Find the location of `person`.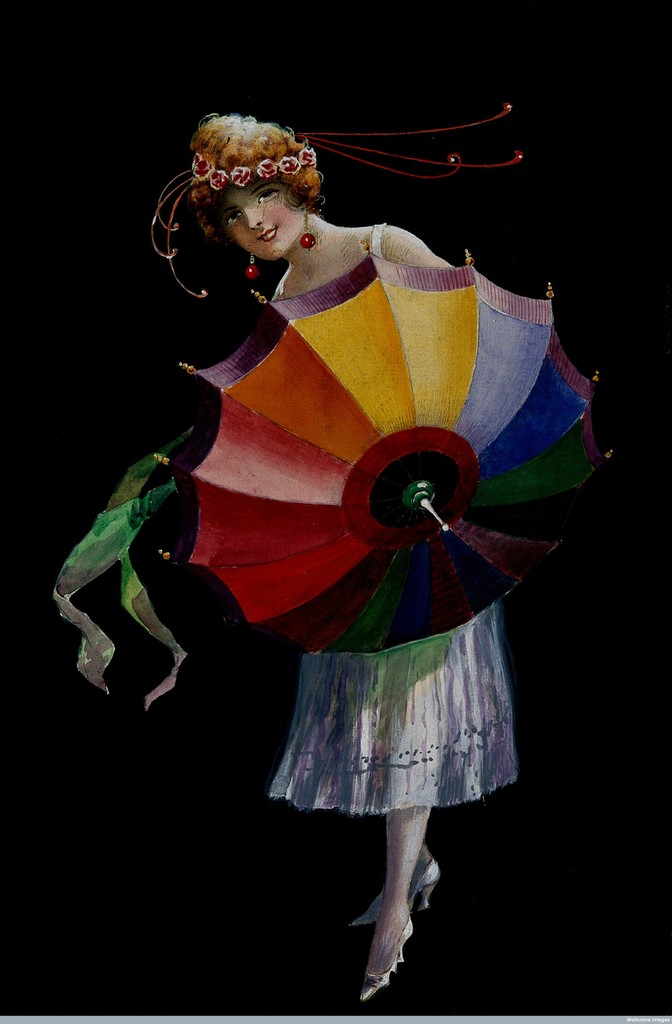
Location: locate(186, 111, 519, 1000).
